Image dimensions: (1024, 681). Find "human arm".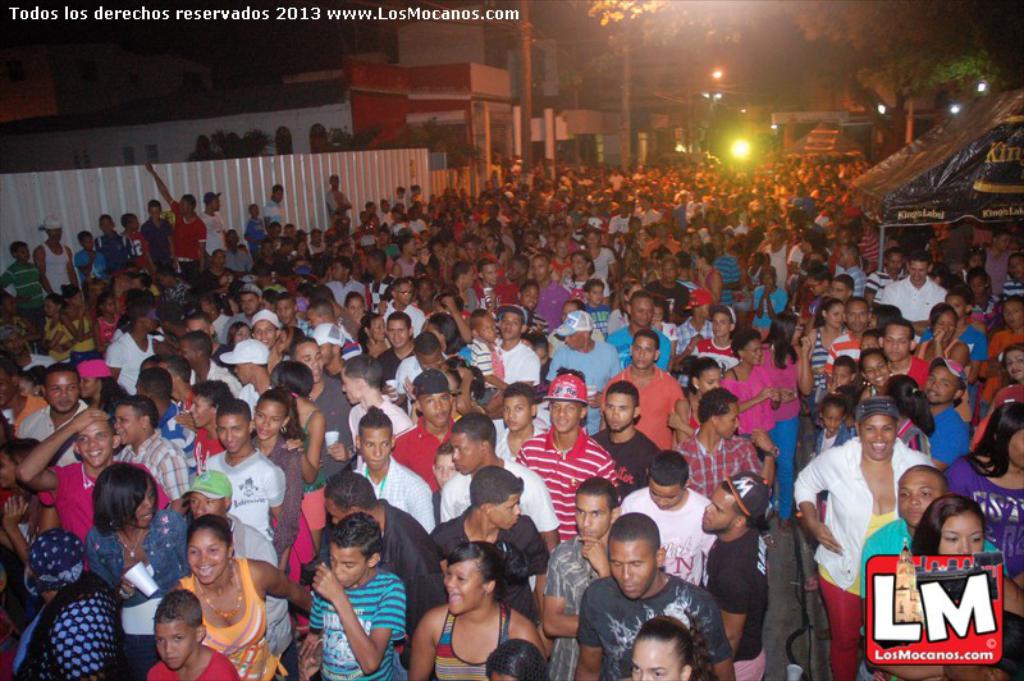
region(782, 385, 794, 403).
